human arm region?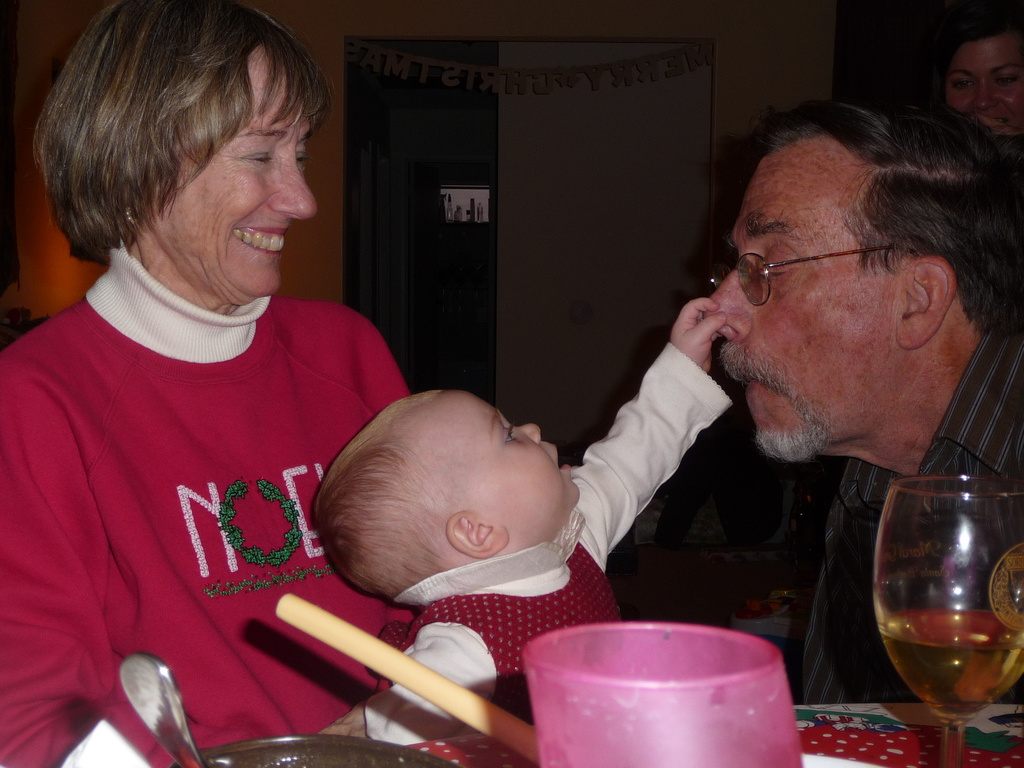
0, 356, 187, 767
